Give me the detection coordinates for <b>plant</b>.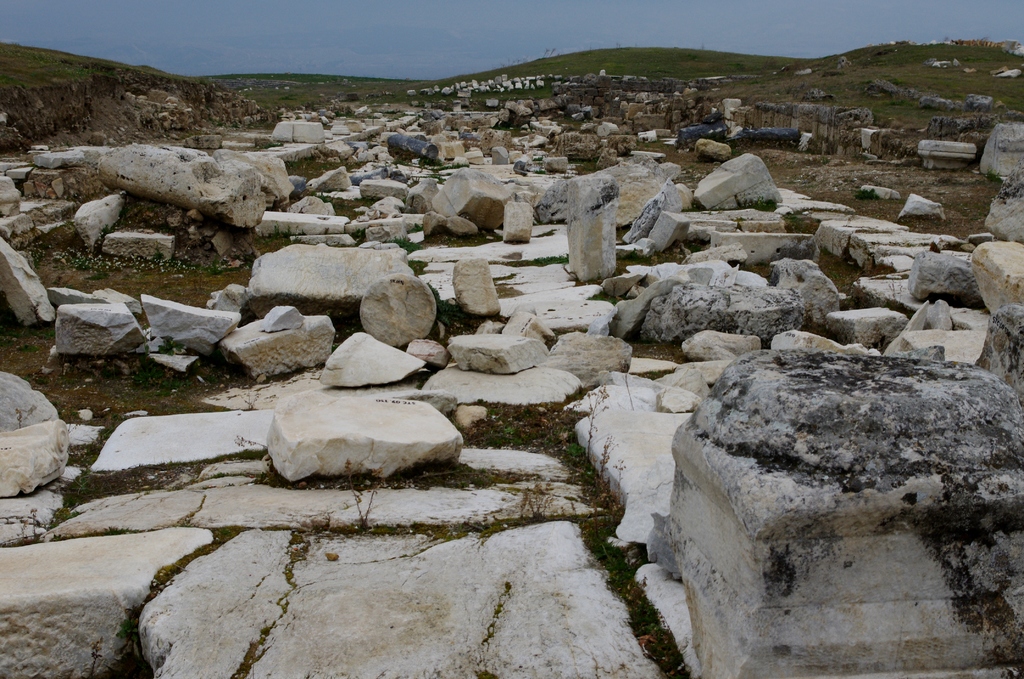
detection(609, 544, 642, 596).
